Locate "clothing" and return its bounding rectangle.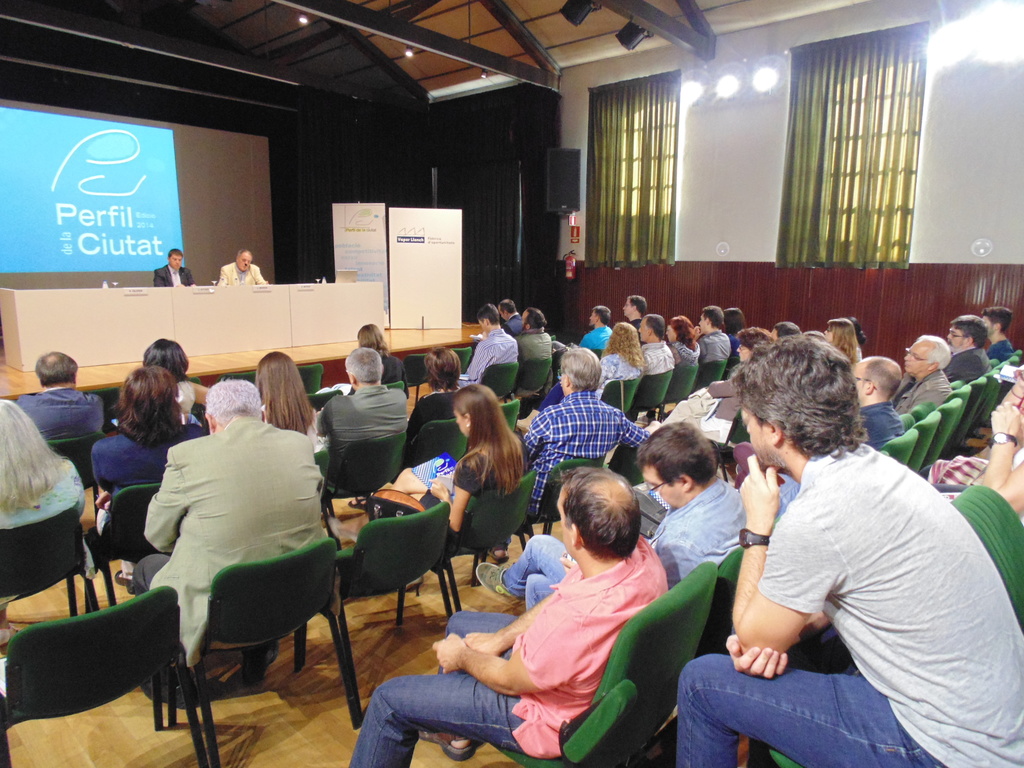
pyautogui.locateOnScreen(676, 342, 700, 362).
